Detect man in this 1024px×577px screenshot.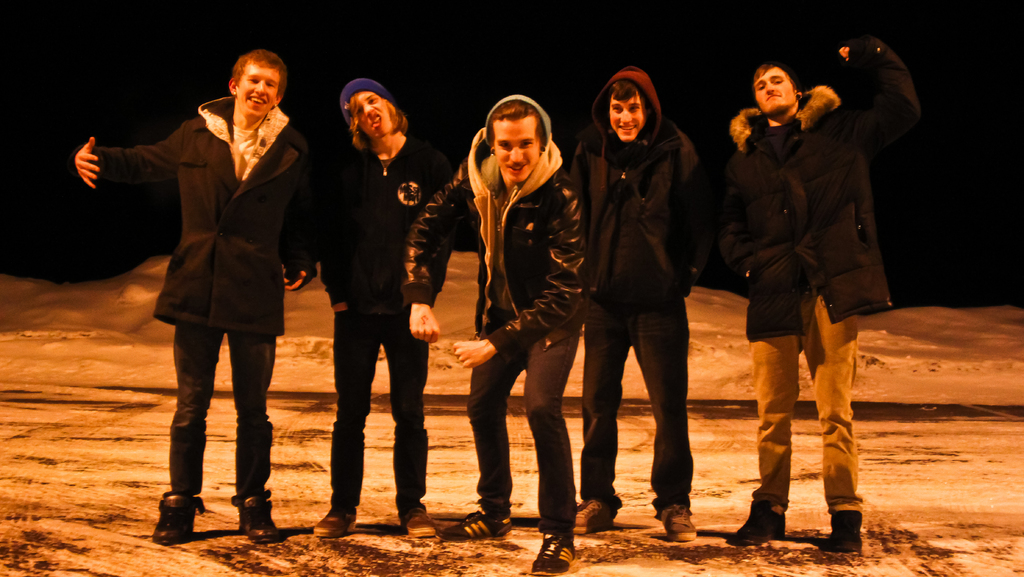
Detection: [563,60,721,551].
